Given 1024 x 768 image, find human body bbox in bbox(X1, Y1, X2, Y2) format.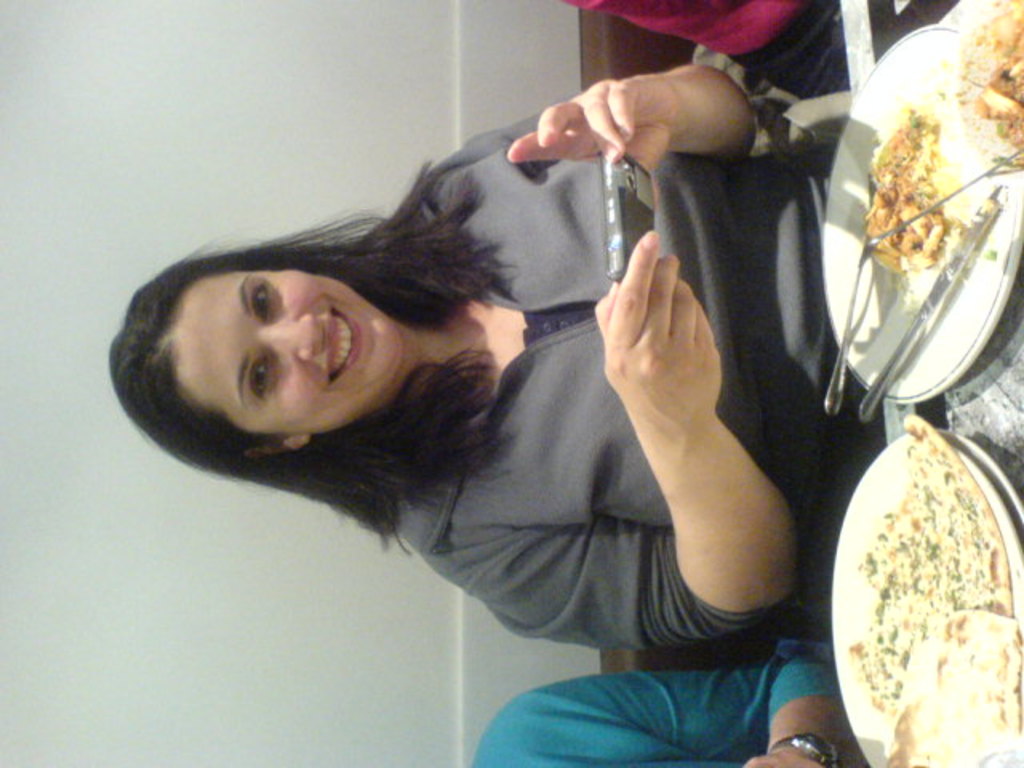
bbox(109, 59, 834, 651).
